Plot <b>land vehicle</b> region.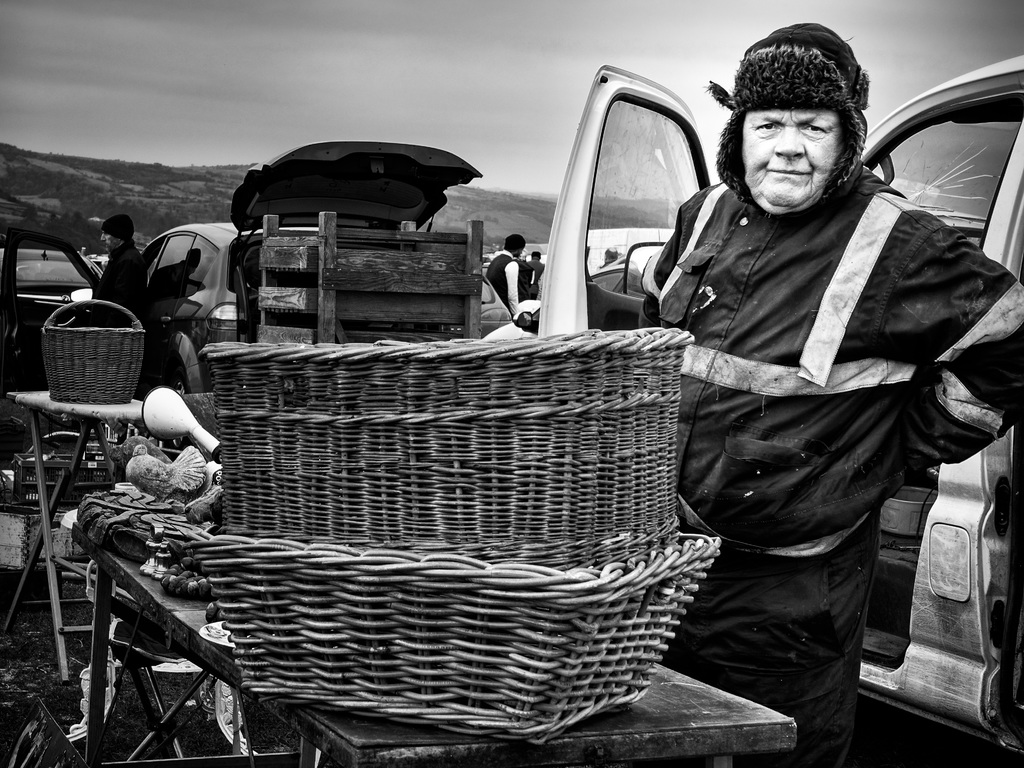
Plotted at locate(478, 265, 634, 346).
